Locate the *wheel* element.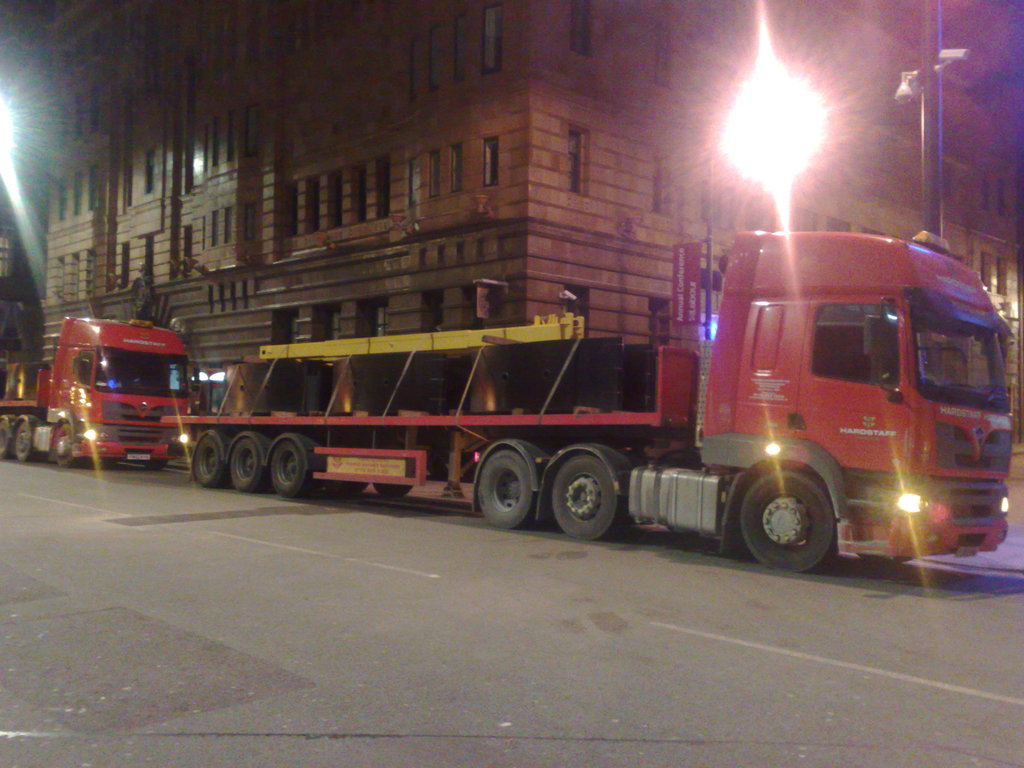
Element bbox: (x1=230, y1=438, x2=260, y2=493).
